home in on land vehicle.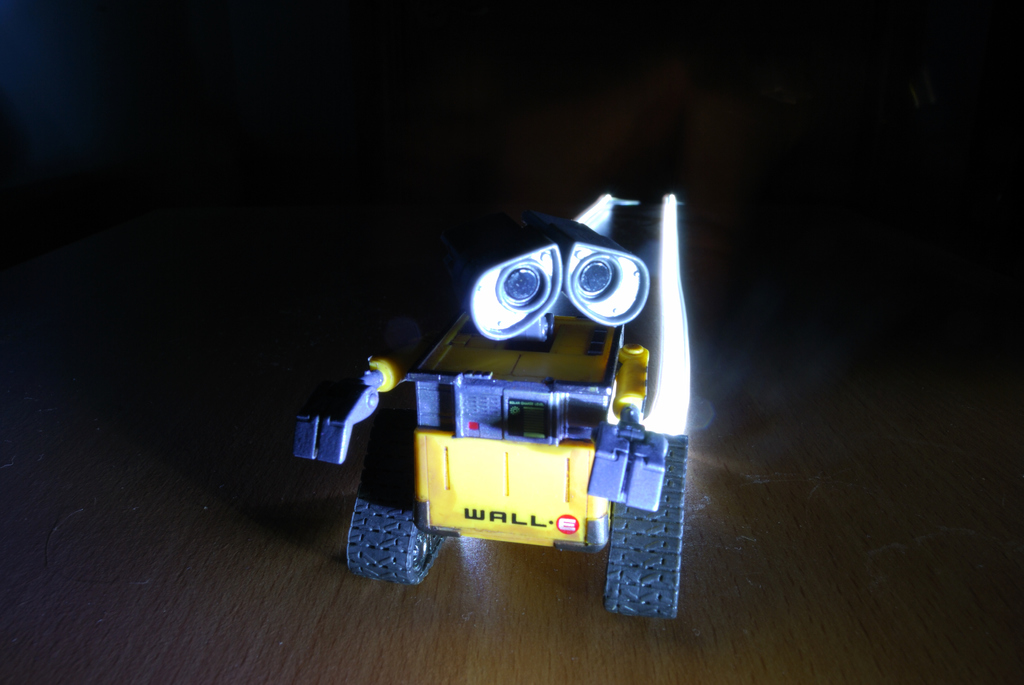
Homed in at 292, 193, 692, 618.
